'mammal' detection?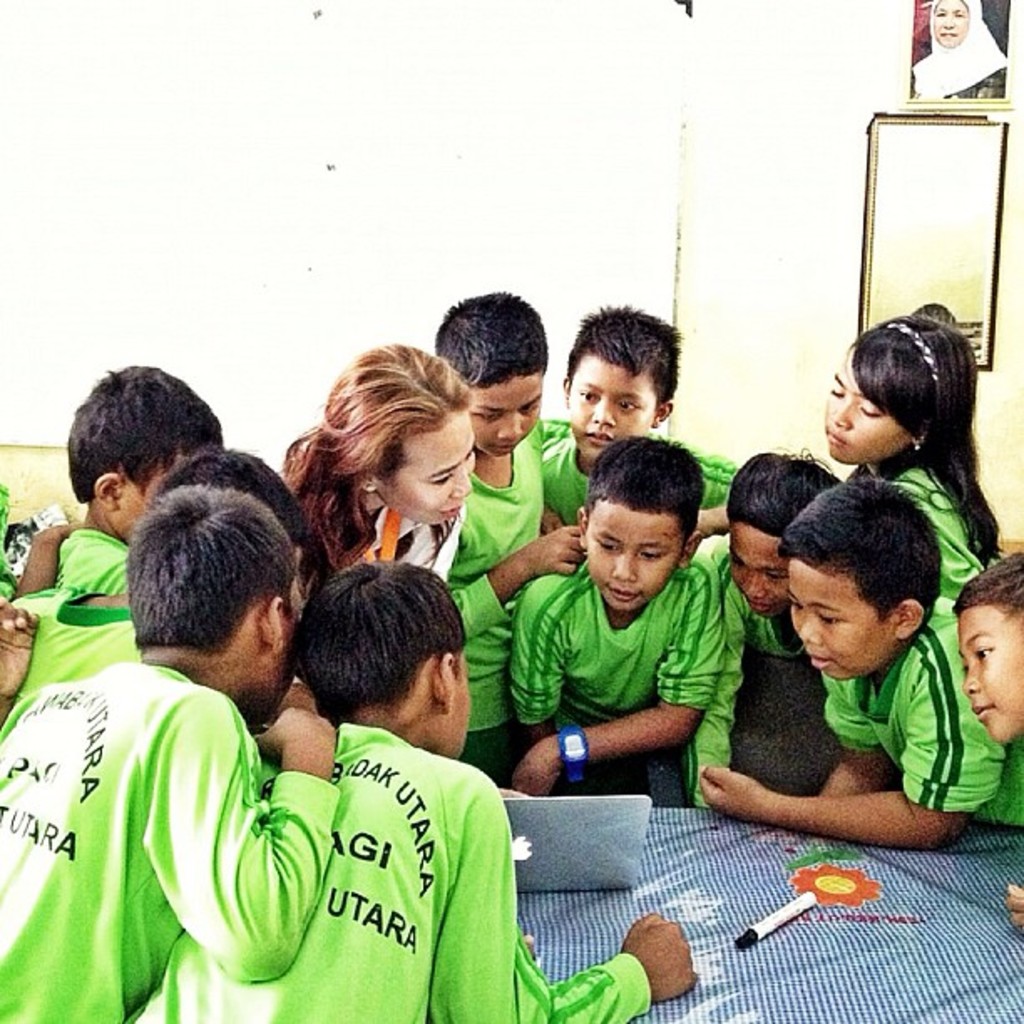
bbox(271, 336, 485, 621)
